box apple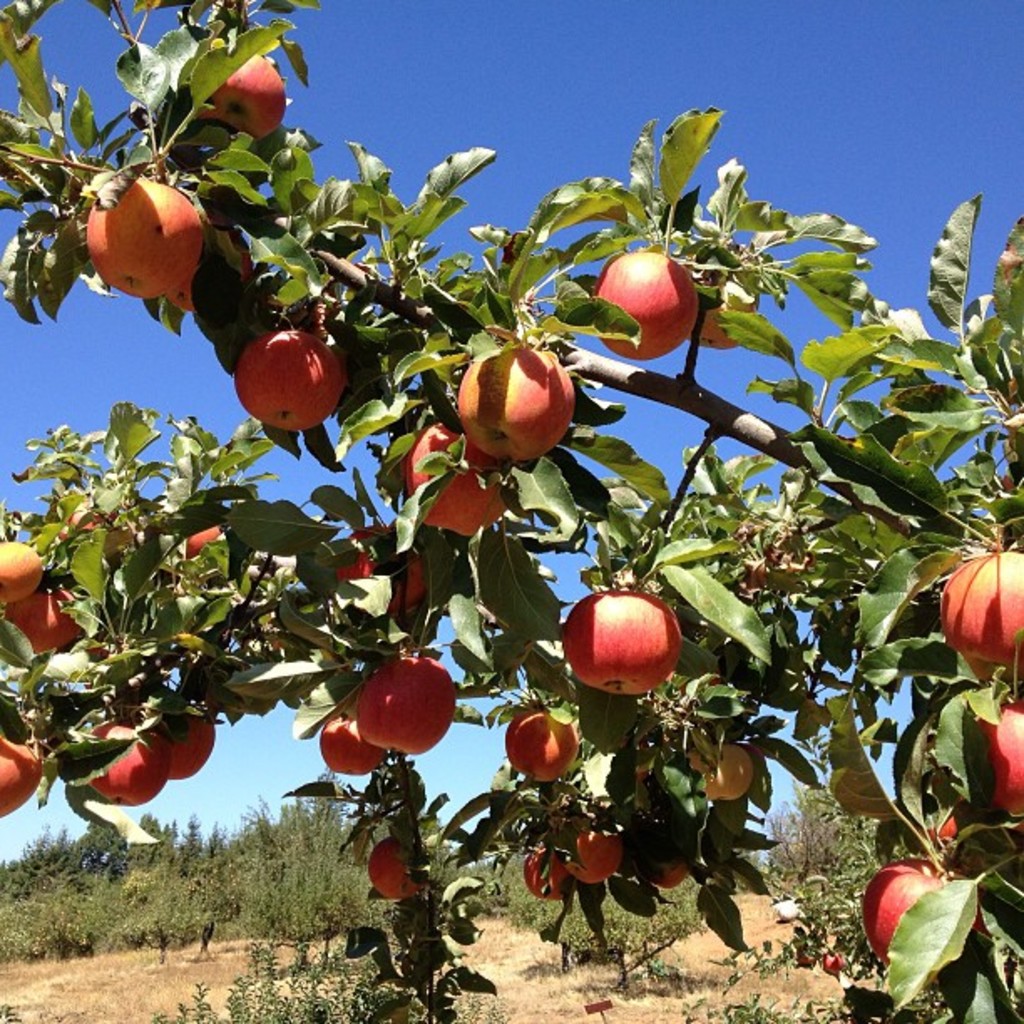
3:587:82:654
